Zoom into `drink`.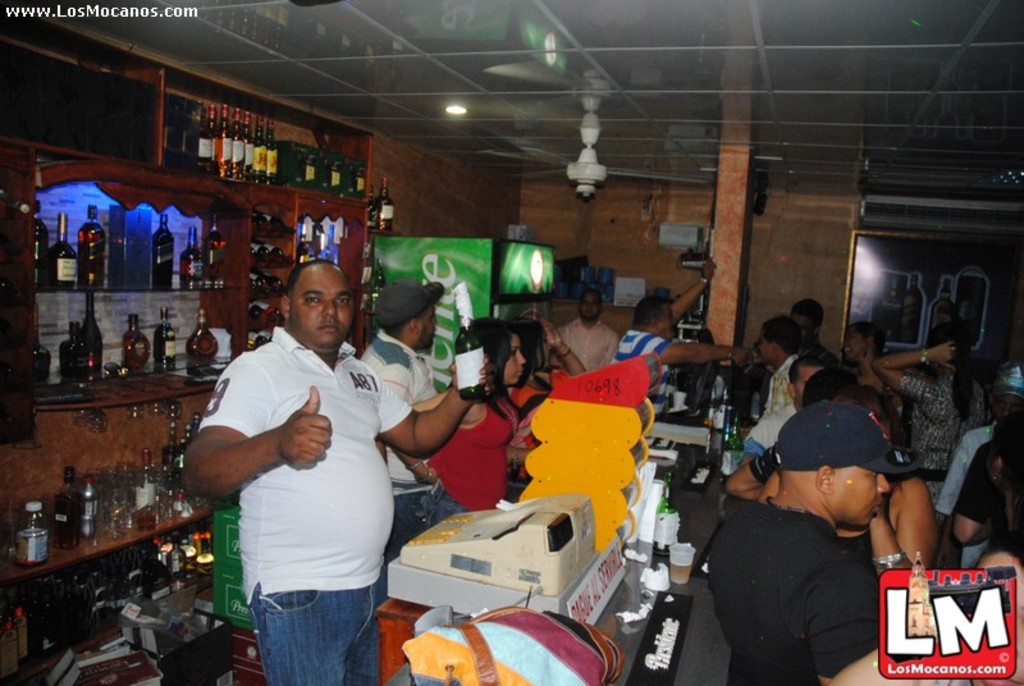
Zoom target: (left=154, top=307, right=182, bottom=372).
